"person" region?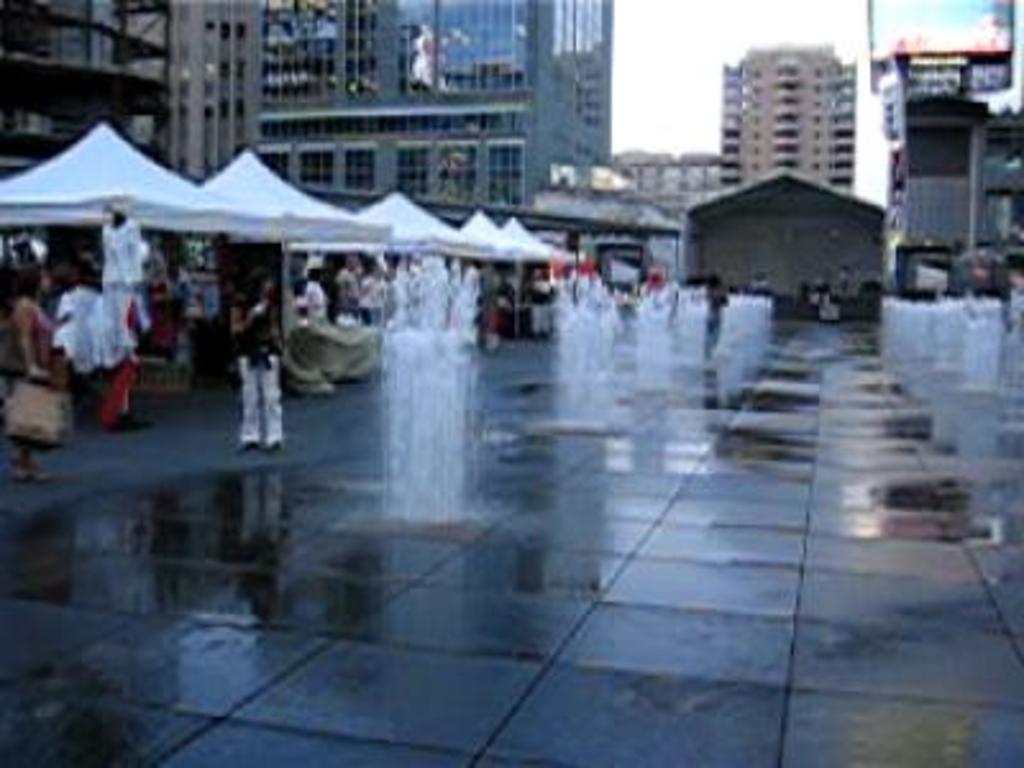
bbox=[302, 271, 325, 317]
